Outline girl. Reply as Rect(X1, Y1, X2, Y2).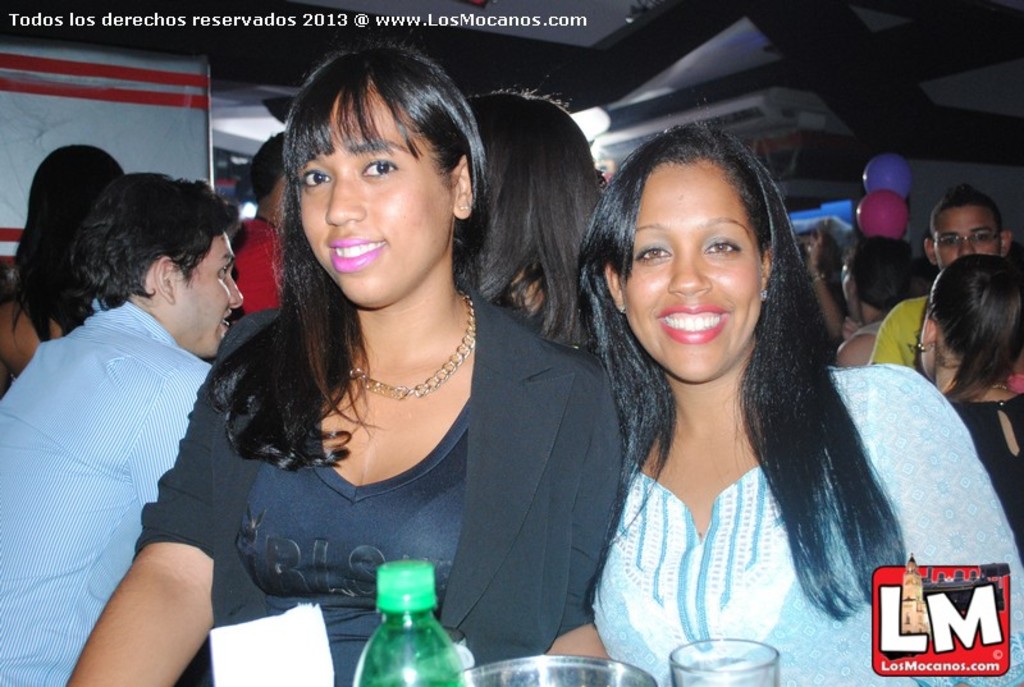
Rect(63, 51, 626, 686).
